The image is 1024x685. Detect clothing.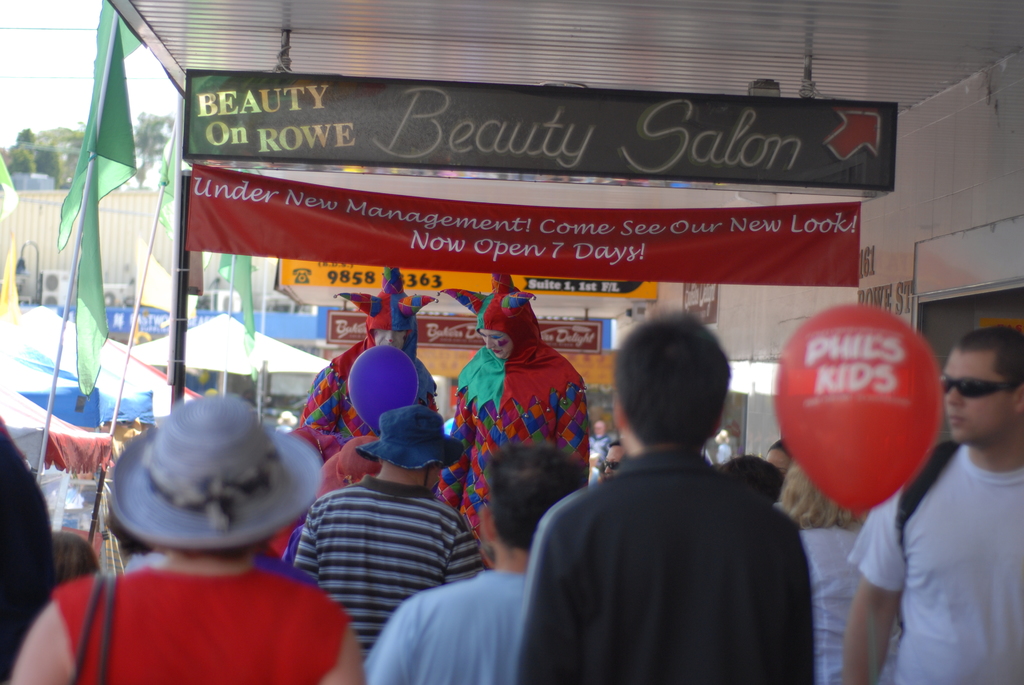
Detection: bbox(430, 382, 592, 545).
